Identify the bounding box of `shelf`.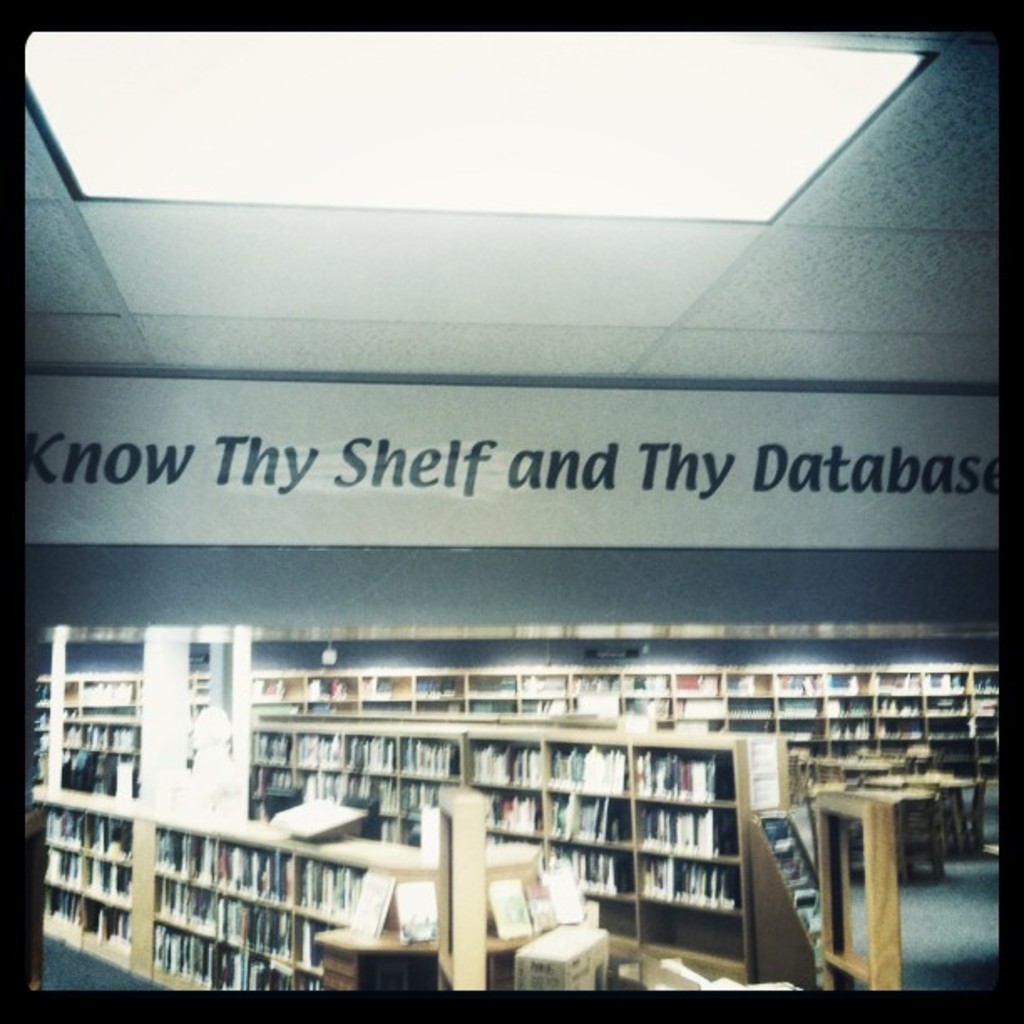
(left=668, top=689, right=724, bottom=719).
